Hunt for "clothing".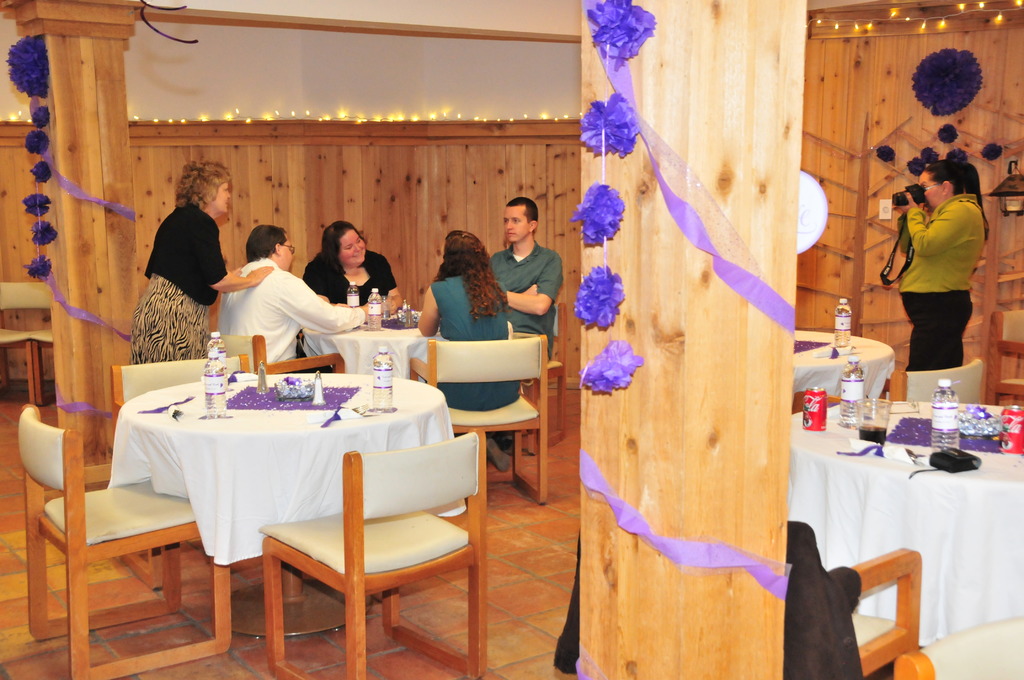
Hunted down at [left=491, top=244, right=558, bottom=350].
